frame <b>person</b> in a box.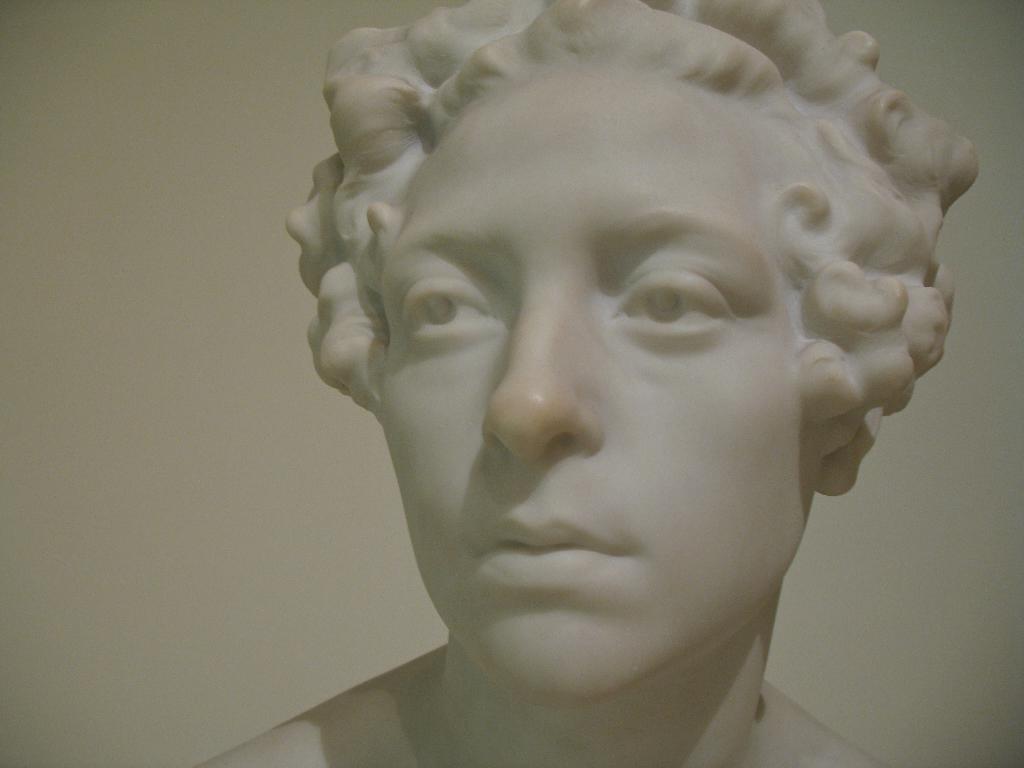
x1=192, y1=0, x2=976, y2=767.
